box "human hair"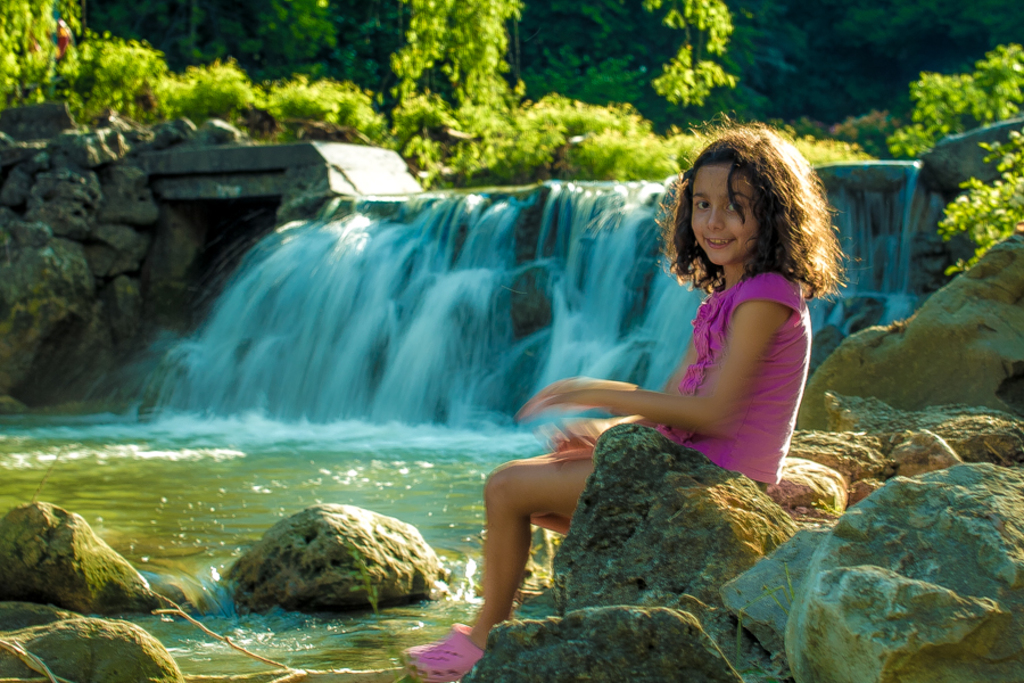
l=668, t=137, r=821, b=297
